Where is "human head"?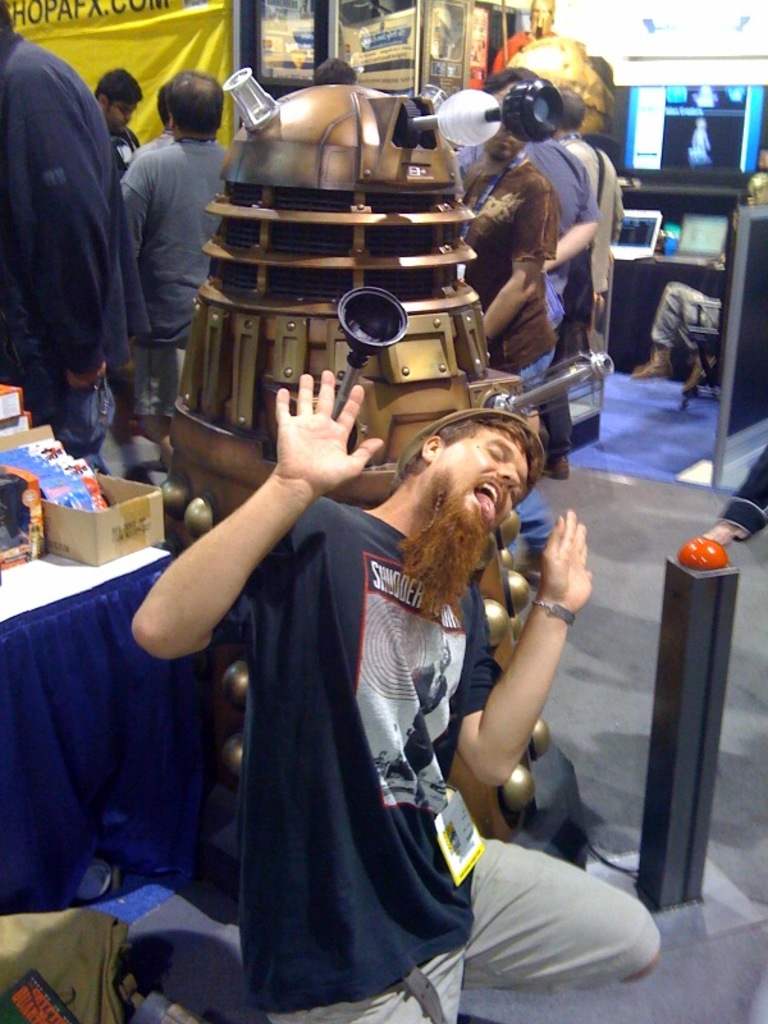
558 88 591 134.
